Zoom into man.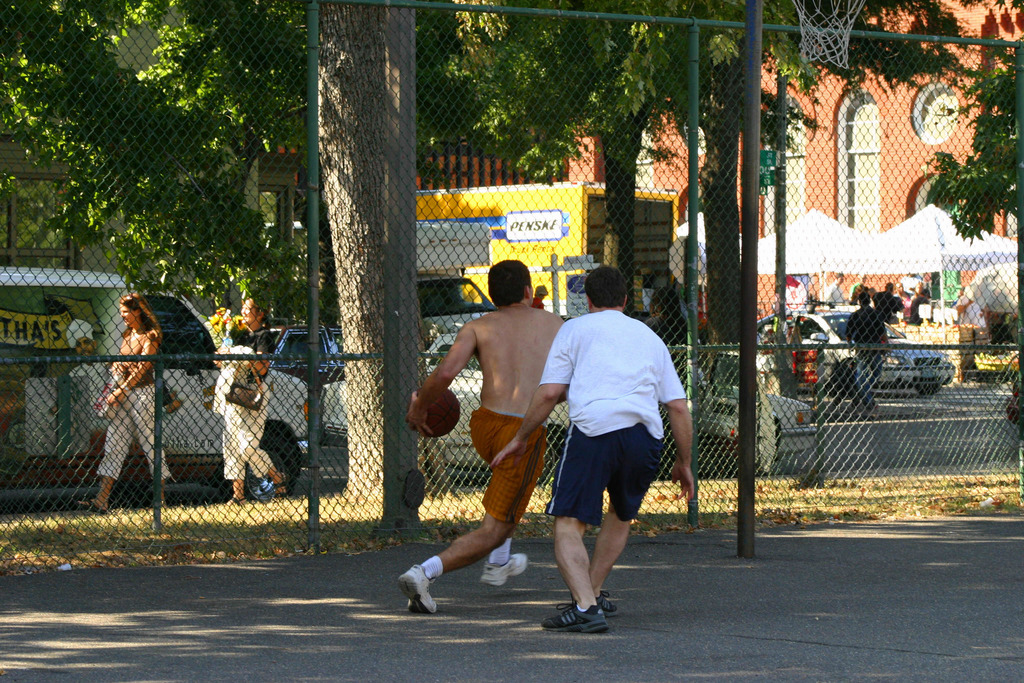
Zoom target: 871, 278, 905, 343.
